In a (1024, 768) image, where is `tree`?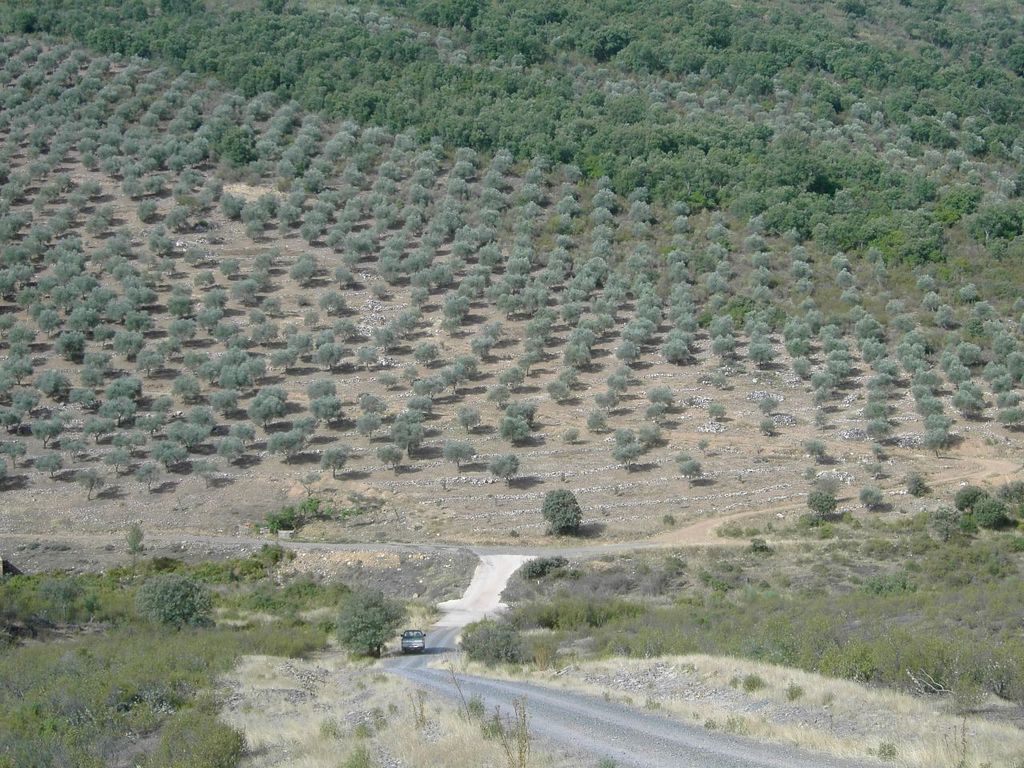
[left=222, top=360, right=262, bottom=386].
